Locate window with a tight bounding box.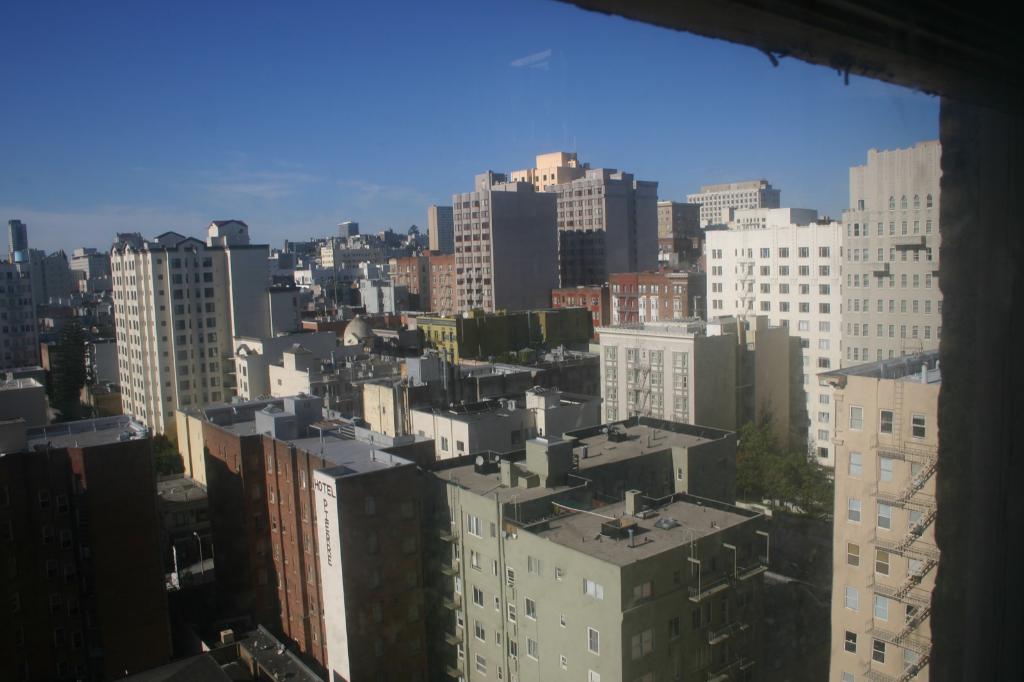
crop(906, 416, 925, 440).
